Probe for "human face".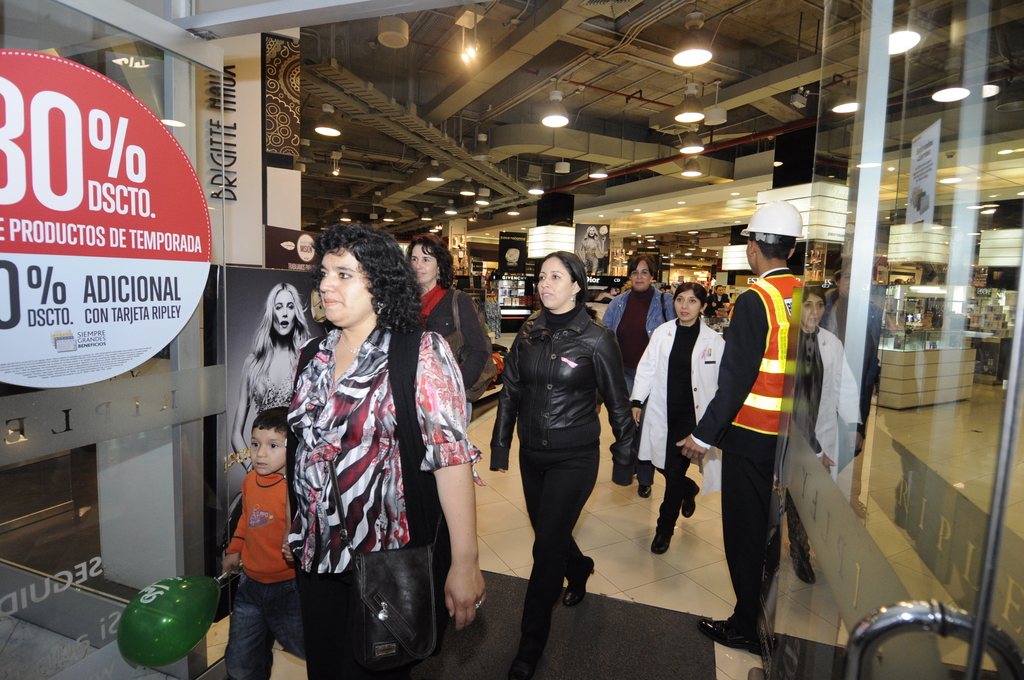
Probe result: 630, 259, 653, 287.
